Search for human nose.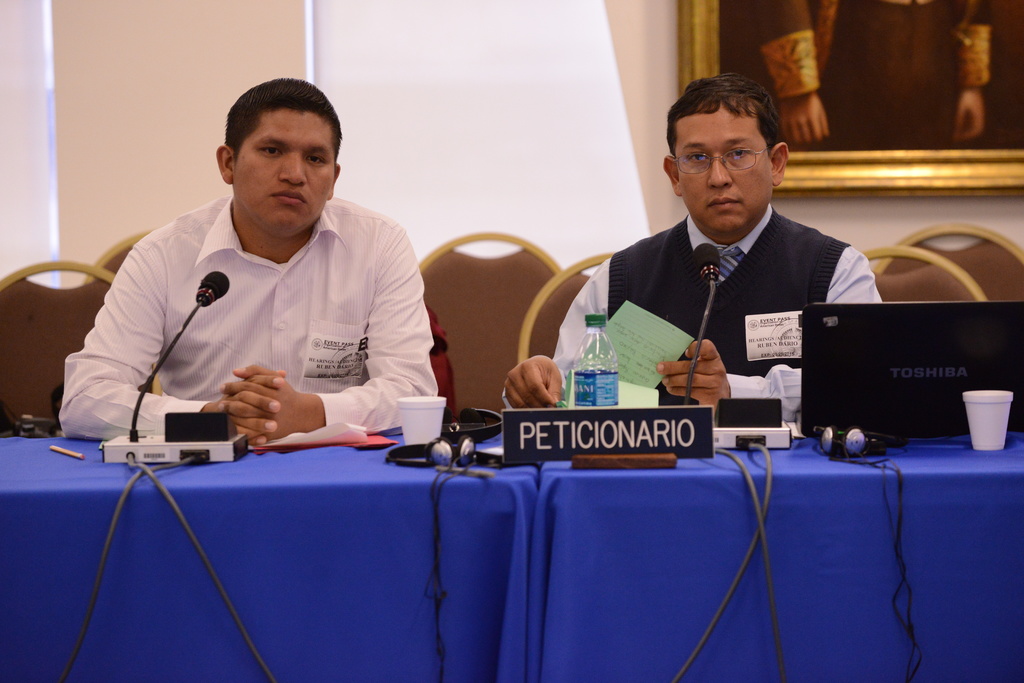
Found at left=280, top=154, right=305, bottom=183.
